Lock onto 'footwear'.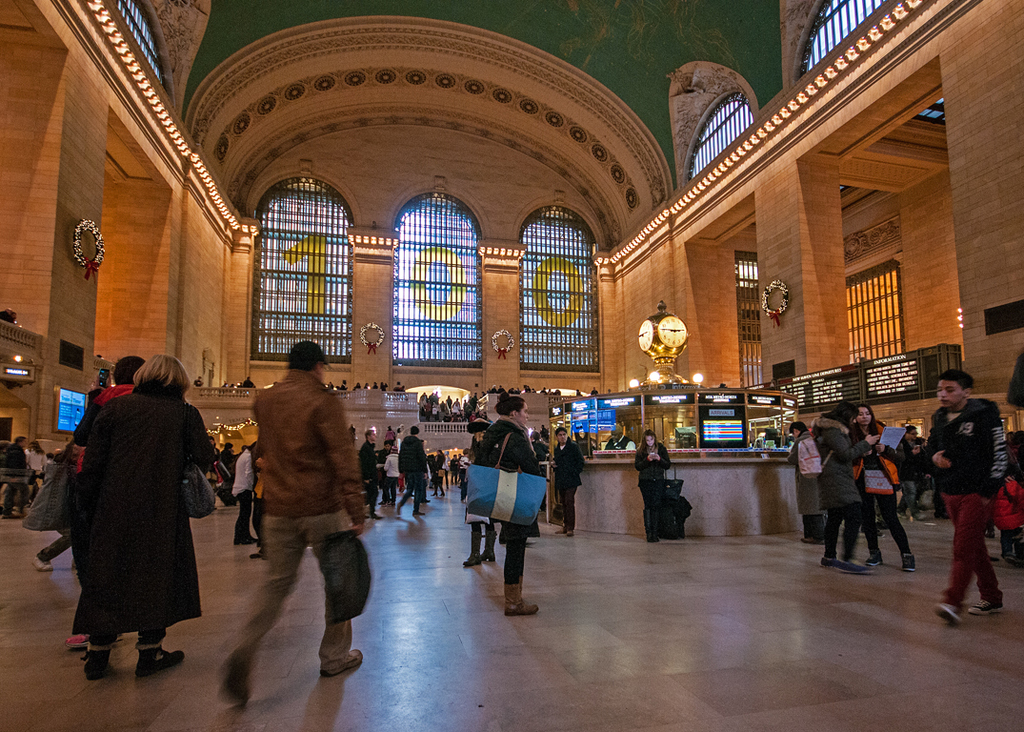
Locked: <box>420,498,432,507</box>.
